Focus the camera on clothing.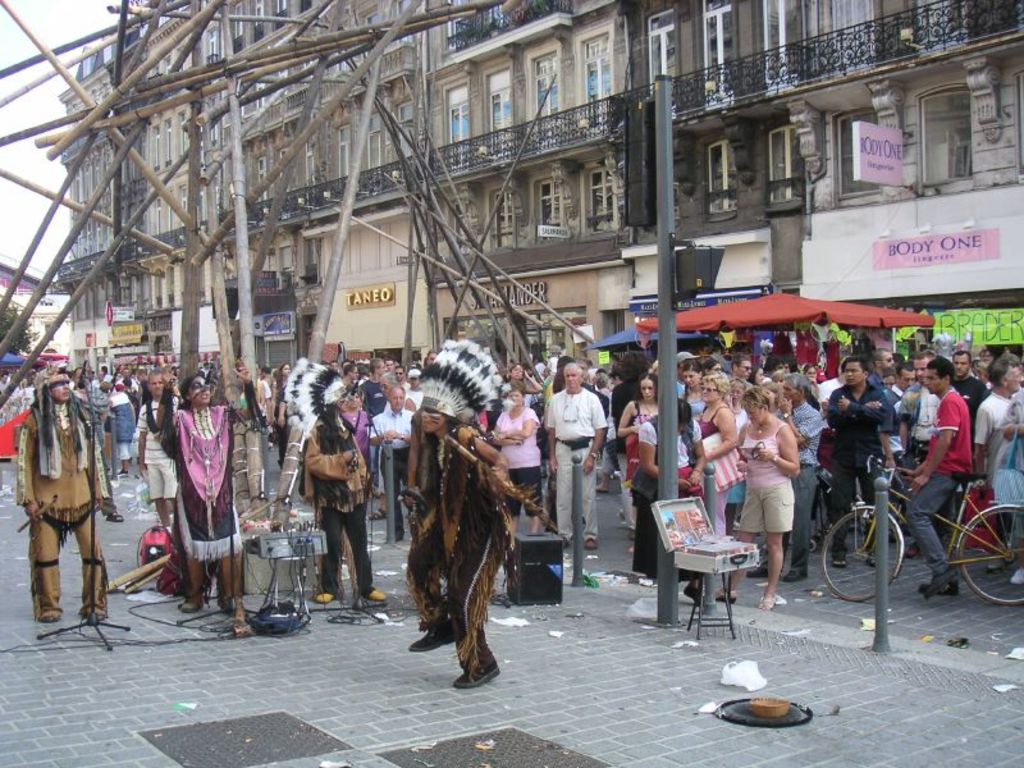
Focus region: [left=625, top=416, right=705, bottom=580].
